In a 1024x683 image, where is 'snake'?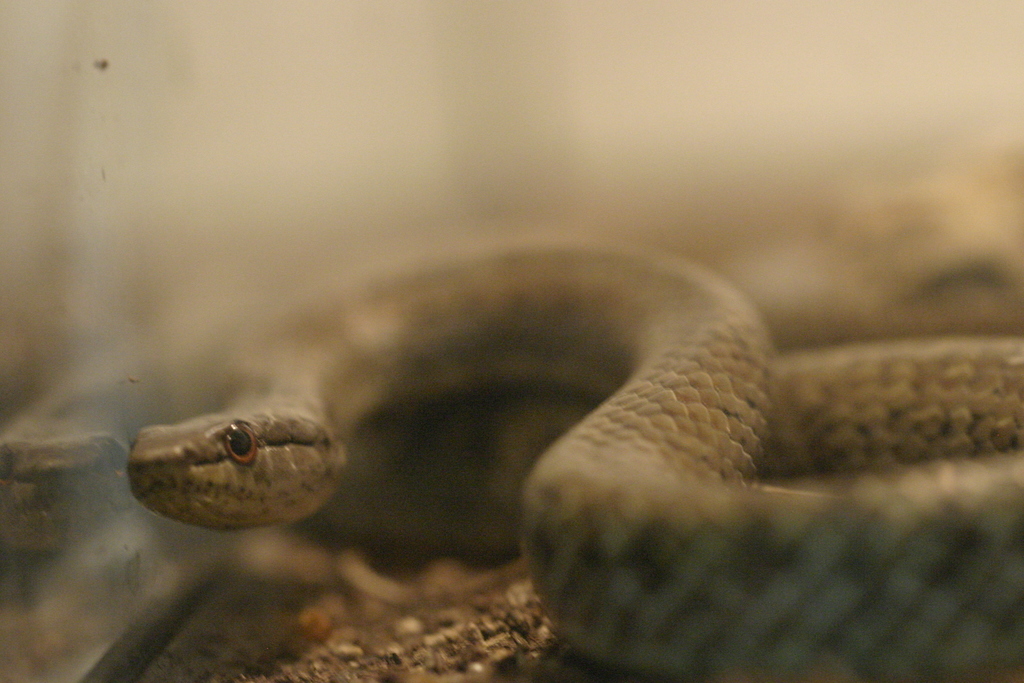
rect(129, 229, 1023, 682).
